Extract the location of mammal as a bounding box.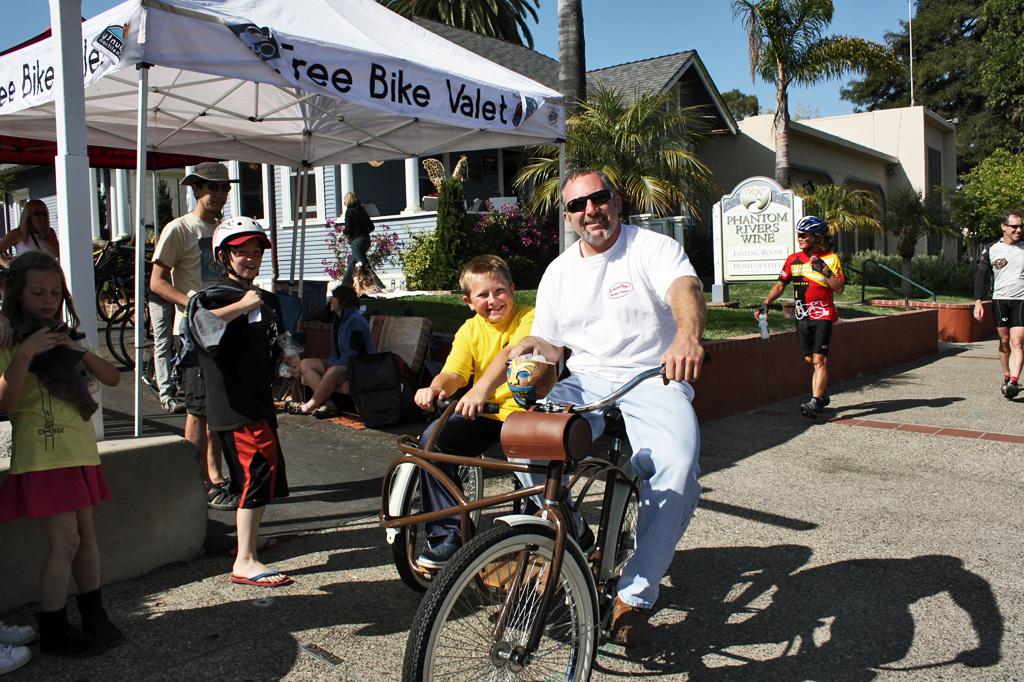
BBox(1, 618, 35, 679).
